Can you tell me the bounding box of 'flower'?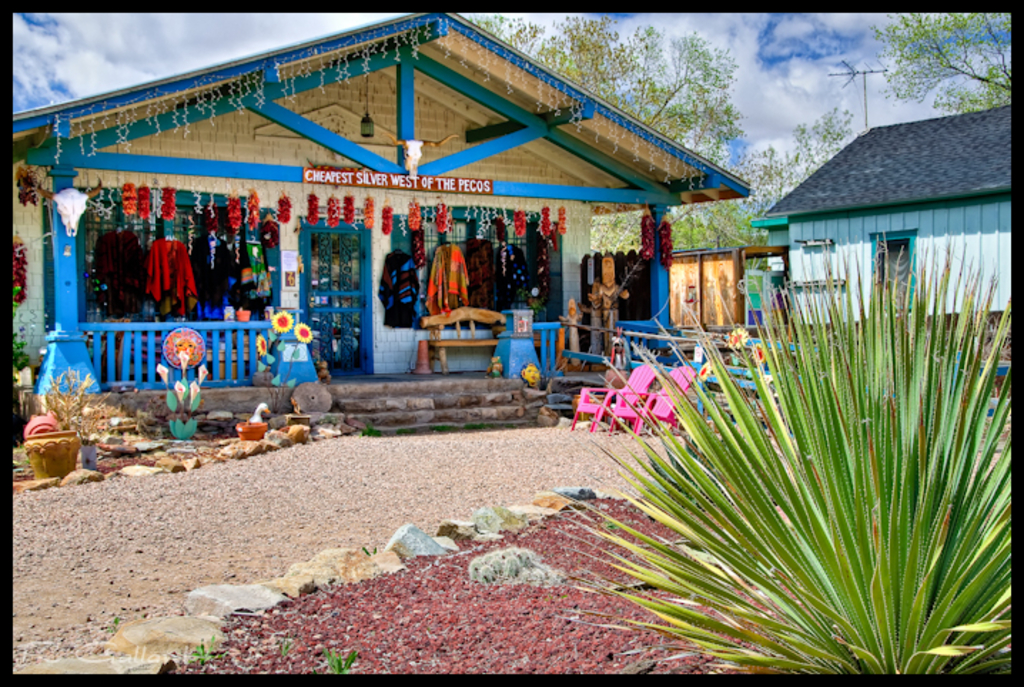
Rect(151, 352, 170, 396).
